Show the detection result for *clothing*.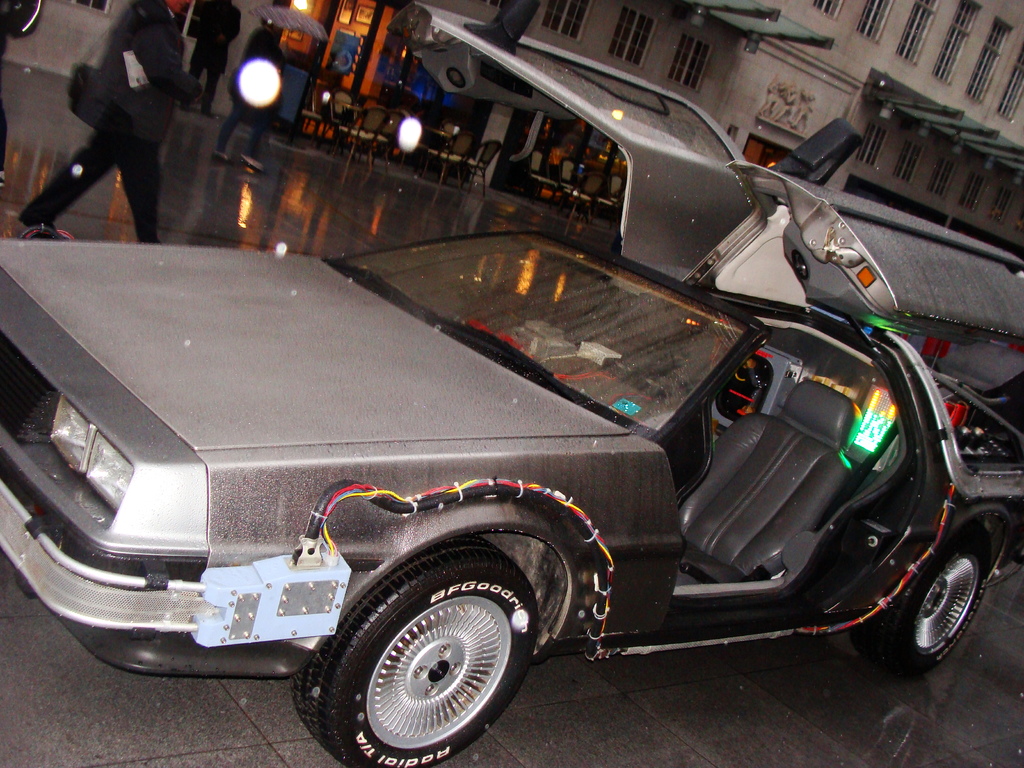
BBox(216, 27, 280, 161).
